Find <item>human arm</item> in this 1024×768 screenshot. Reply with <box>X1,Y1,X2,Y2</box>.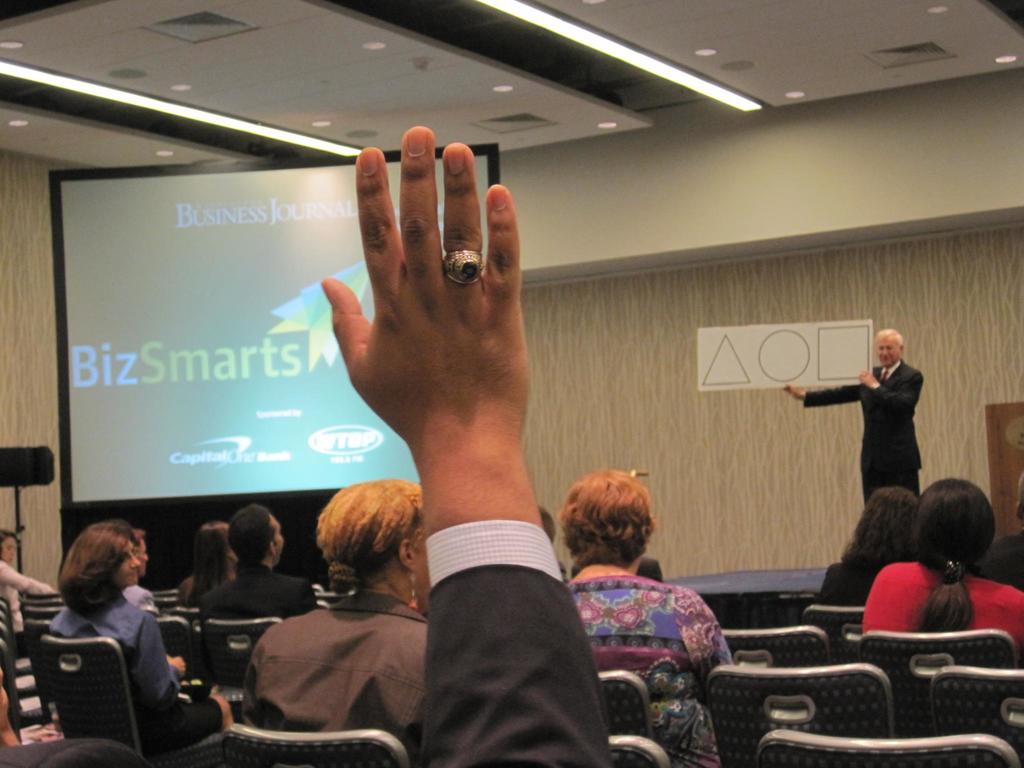
<box>856,566,890,631</box>.
